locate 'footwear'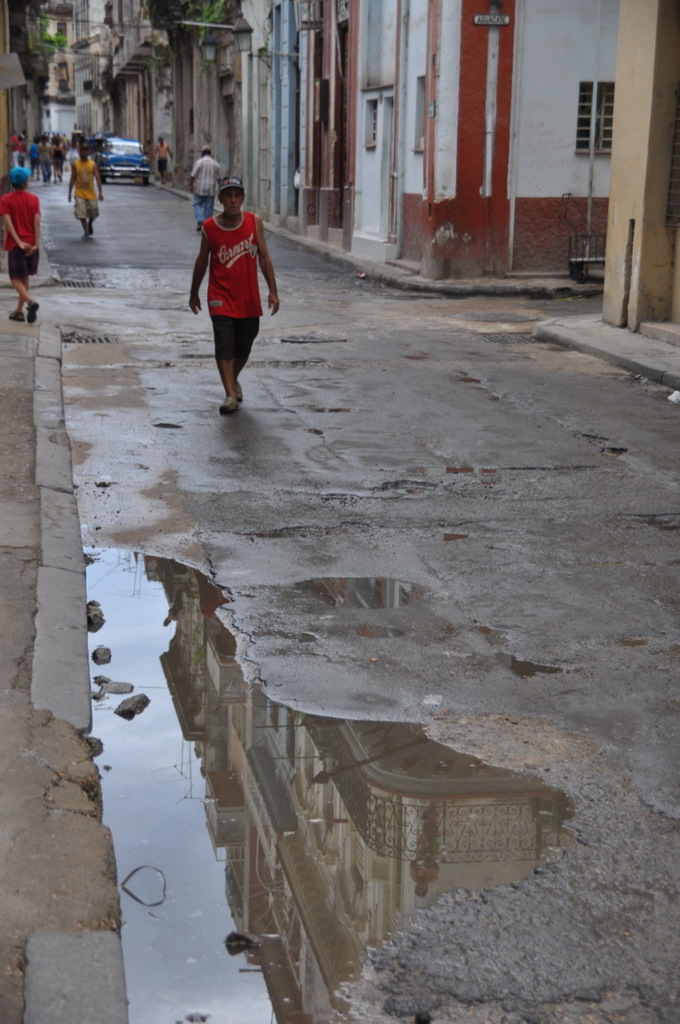
29:301:41:327
